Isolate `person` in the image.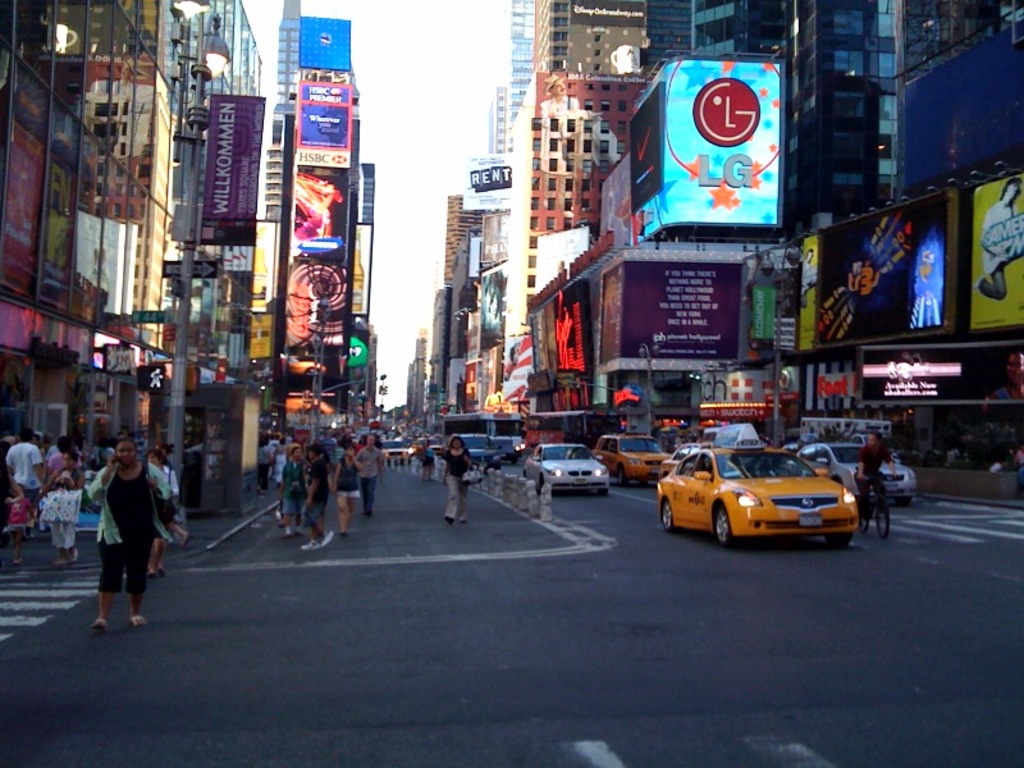
Isolated region: {"x1": 335, "y1": 444, "x2": 366, "y2": 532}.
